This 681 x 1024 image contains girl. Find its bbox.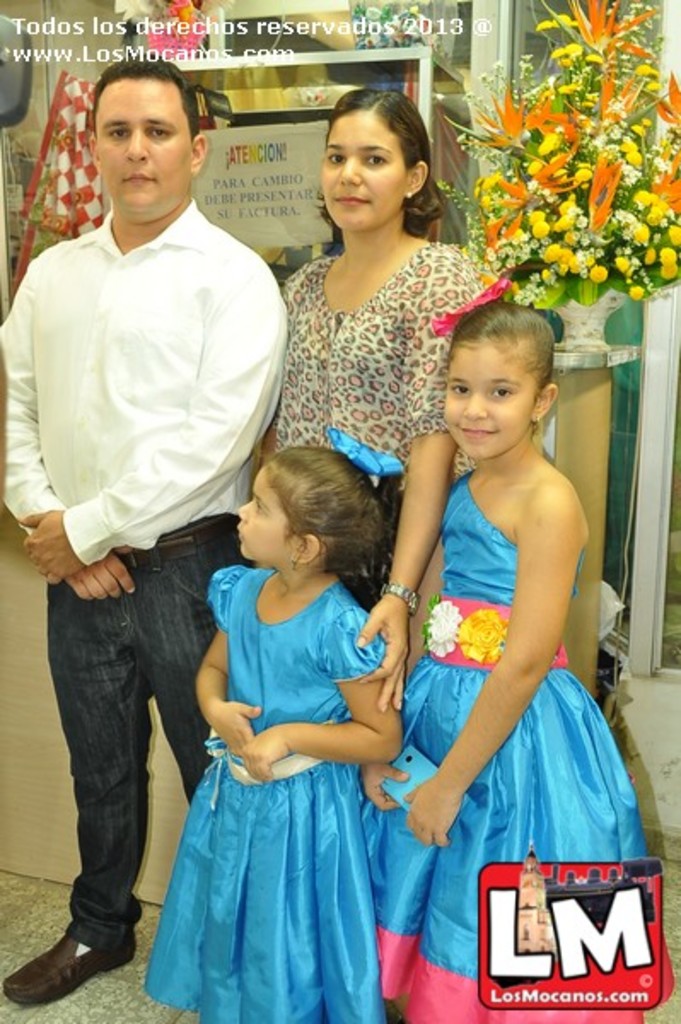
l=143, t=445, r=384, b=1022.
